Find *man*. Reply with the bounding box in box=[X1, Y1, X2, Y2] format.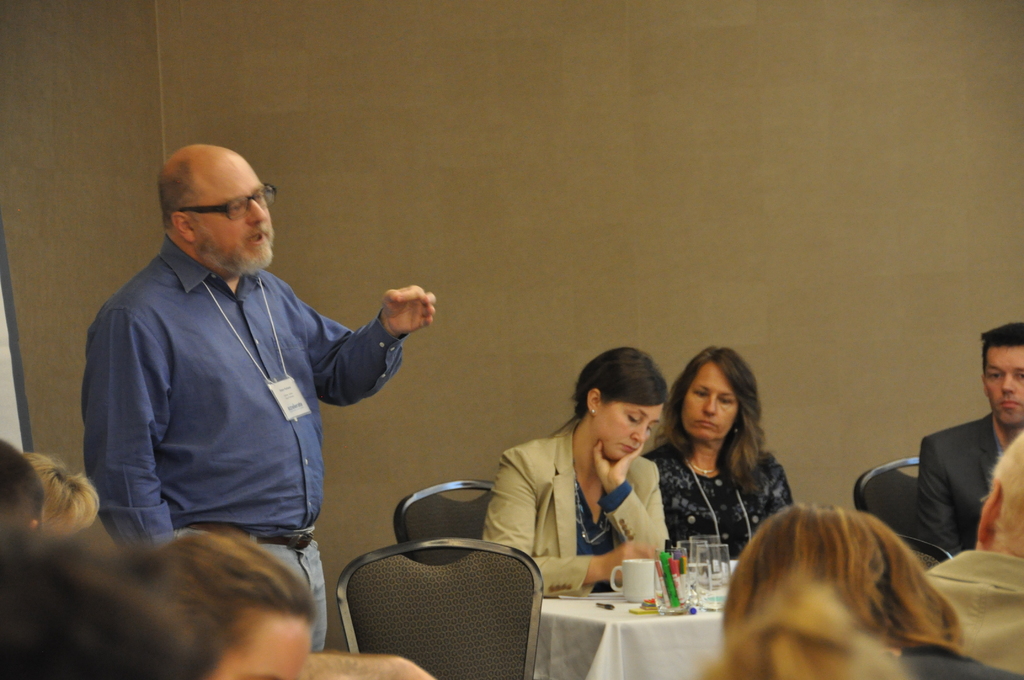
box=[76, 127, 416, 594].
